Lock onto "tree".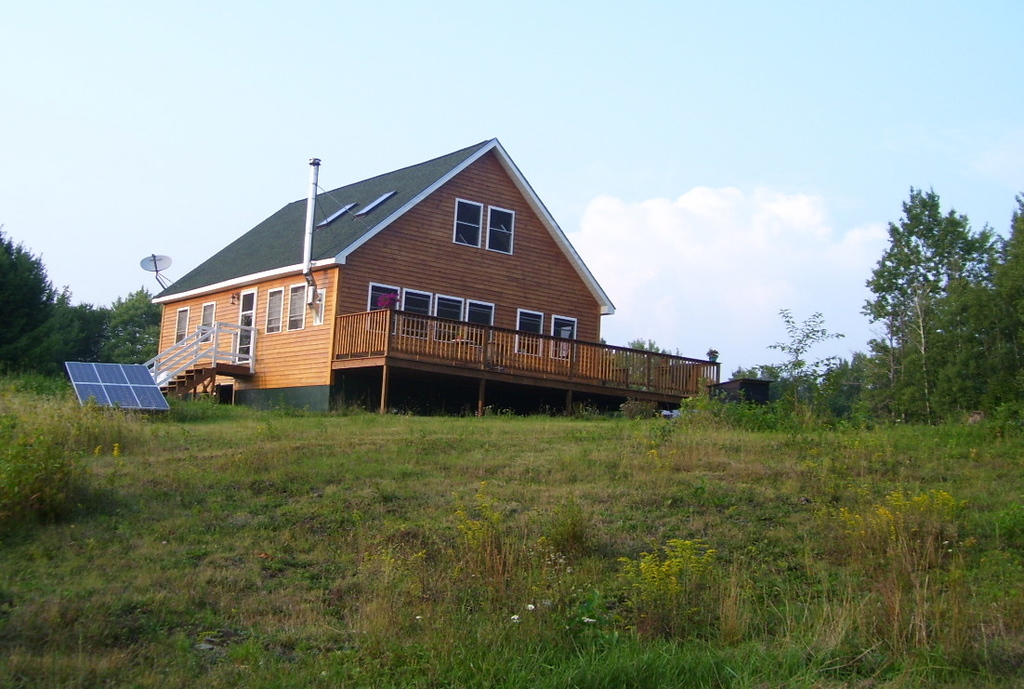
Locked: [955, 185, 1023, 408].
